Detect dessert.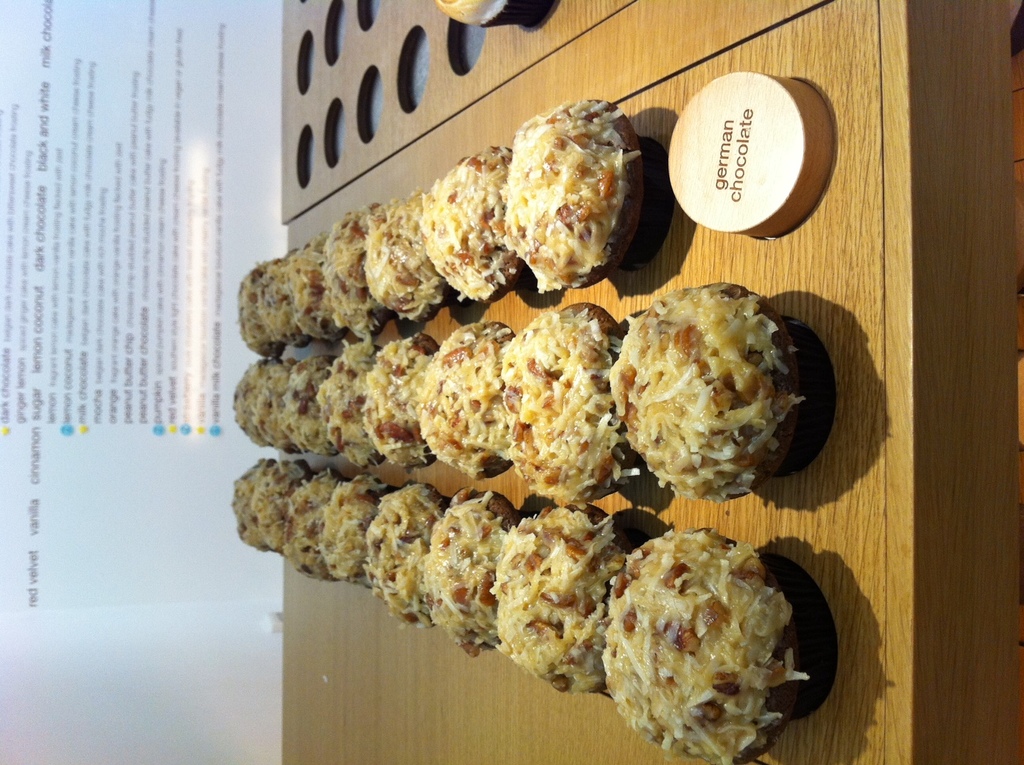
Detected at 349:334:439:461.
